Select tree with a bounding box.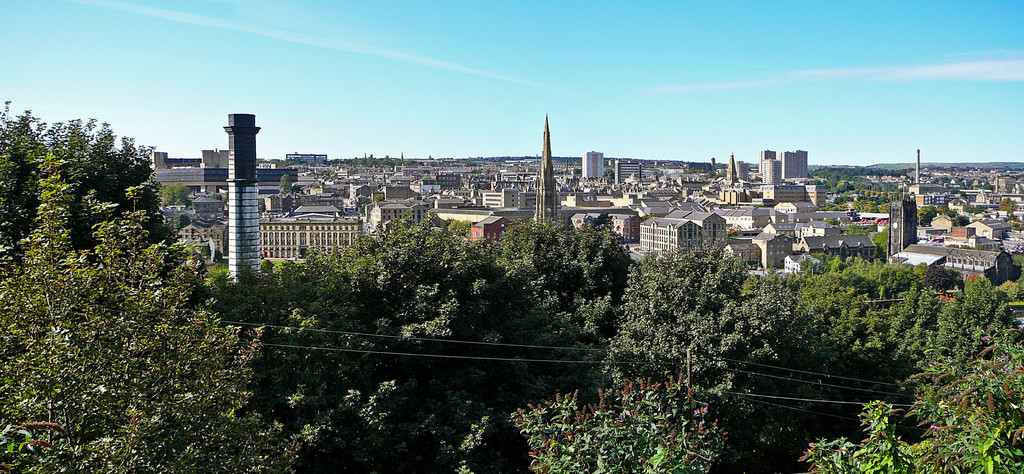
[x1=598, y1=230, x2=818, y2=397].
